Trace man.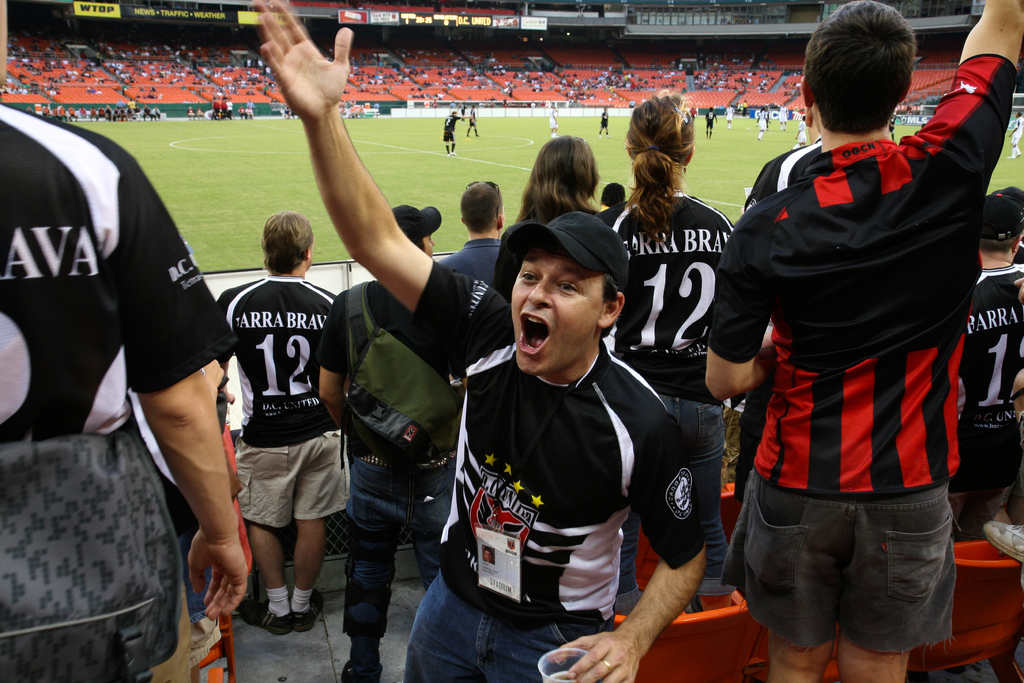
Traced to 430,177,510,290.
